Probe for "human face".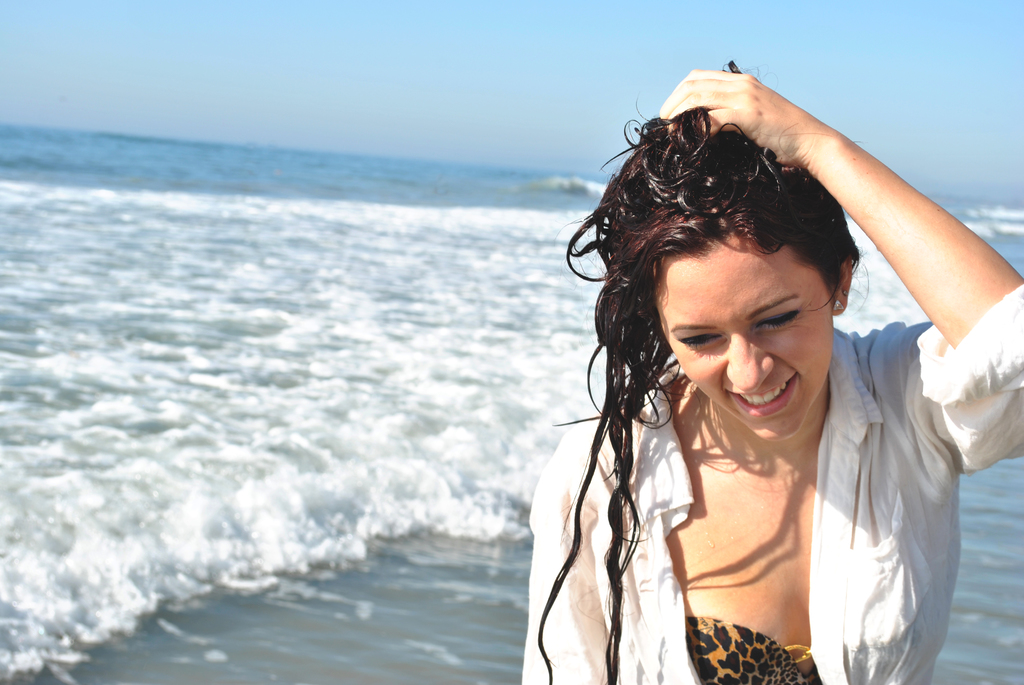
Probe result: bbox=(652, 232, 832, 441).
